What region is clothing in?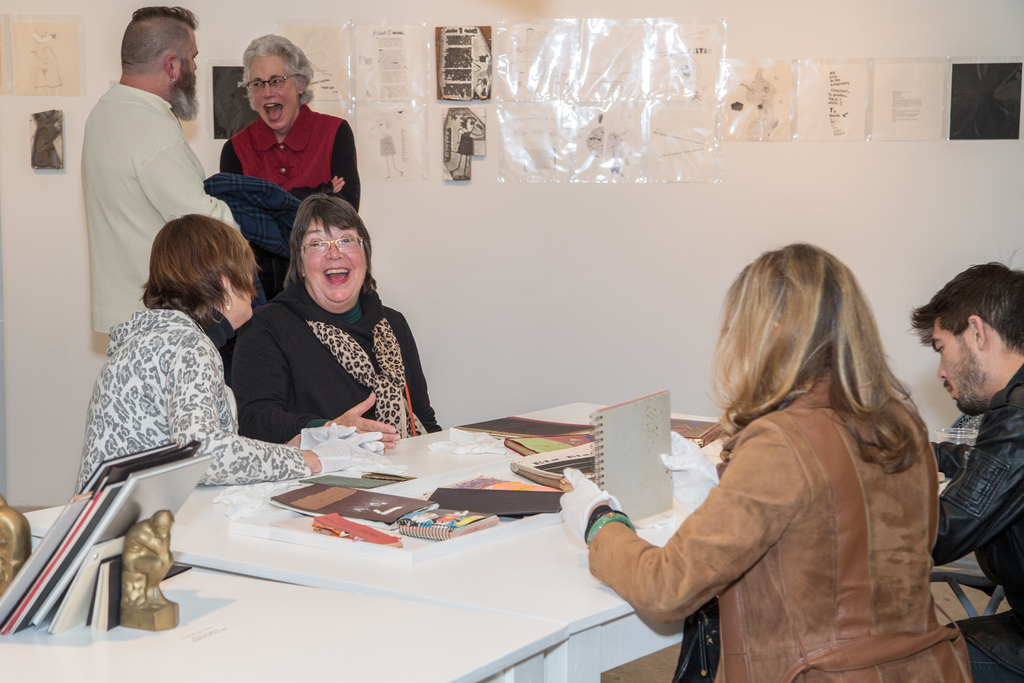
<bbox>924, 361, 1023, 682</bbox>.
